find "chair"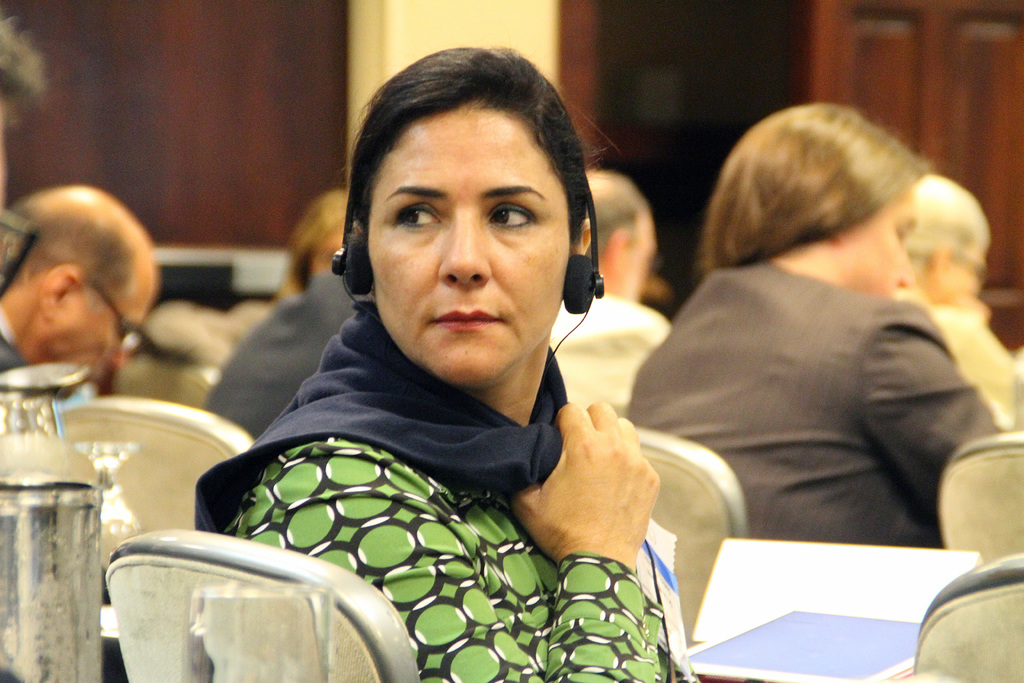
{"left": 934, "top": 428, "right": 1023, "bottom": 574}
